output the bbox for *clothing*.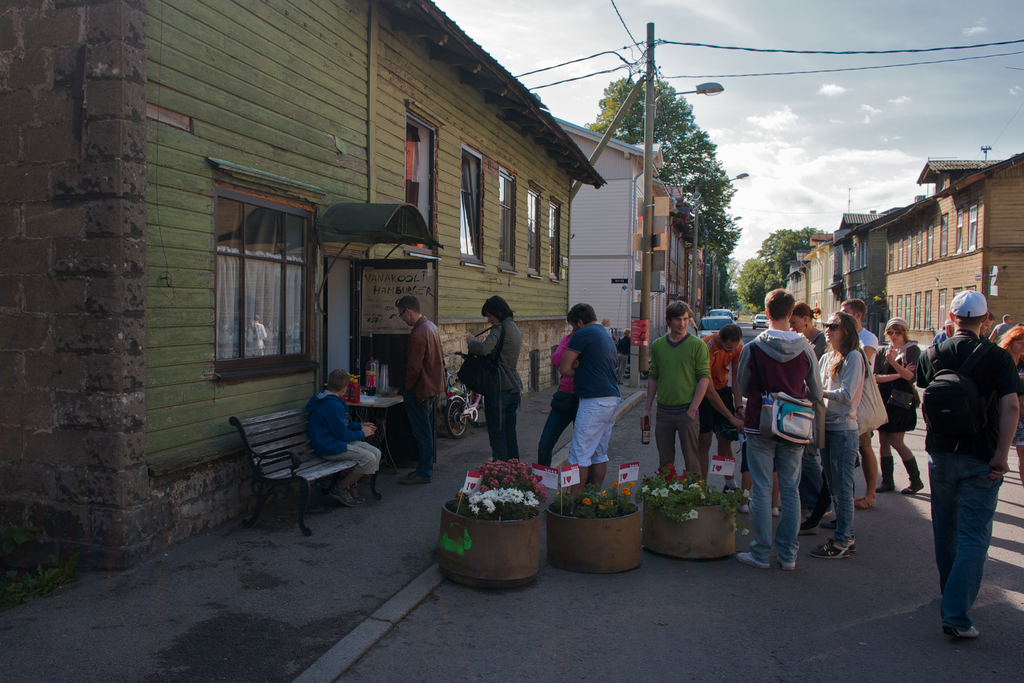
region(397, 313, 447, 482).
